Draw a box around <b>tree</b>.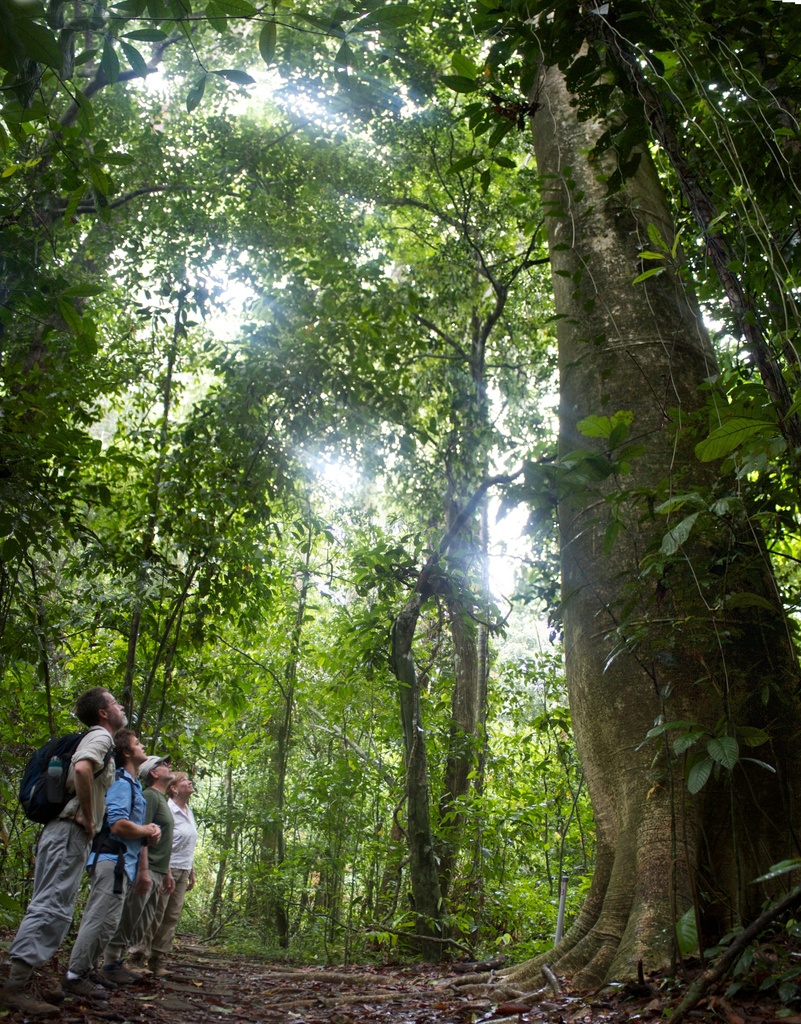
crop(0, 5, 145, 299).
